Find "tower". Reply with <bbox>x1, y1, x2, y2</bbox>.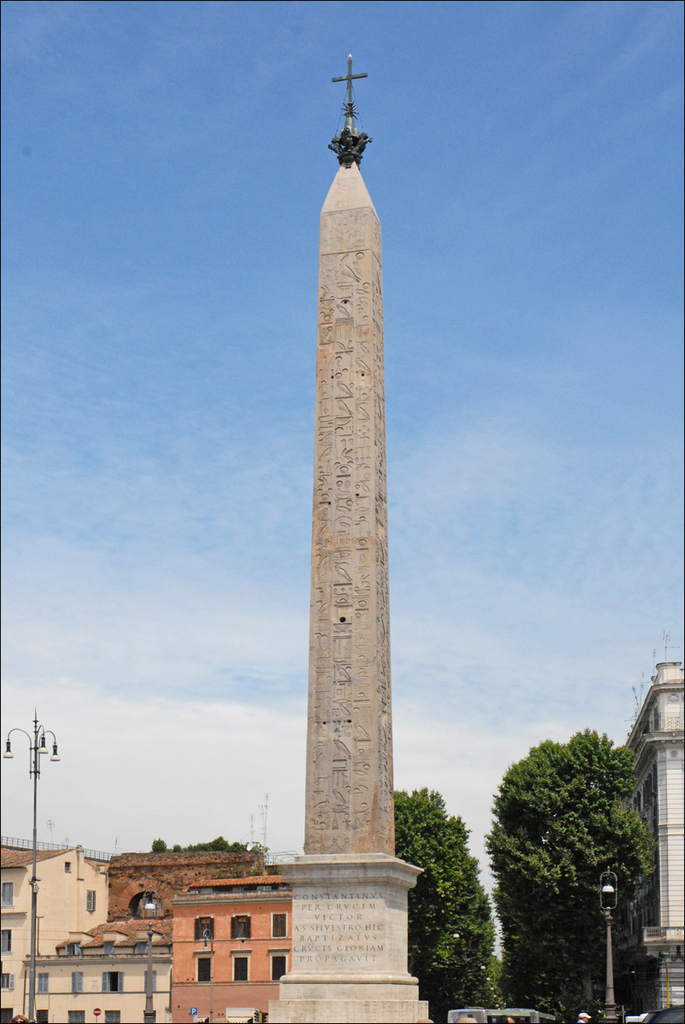
<bbox>270, 56, 430, 1021</bbox>.
